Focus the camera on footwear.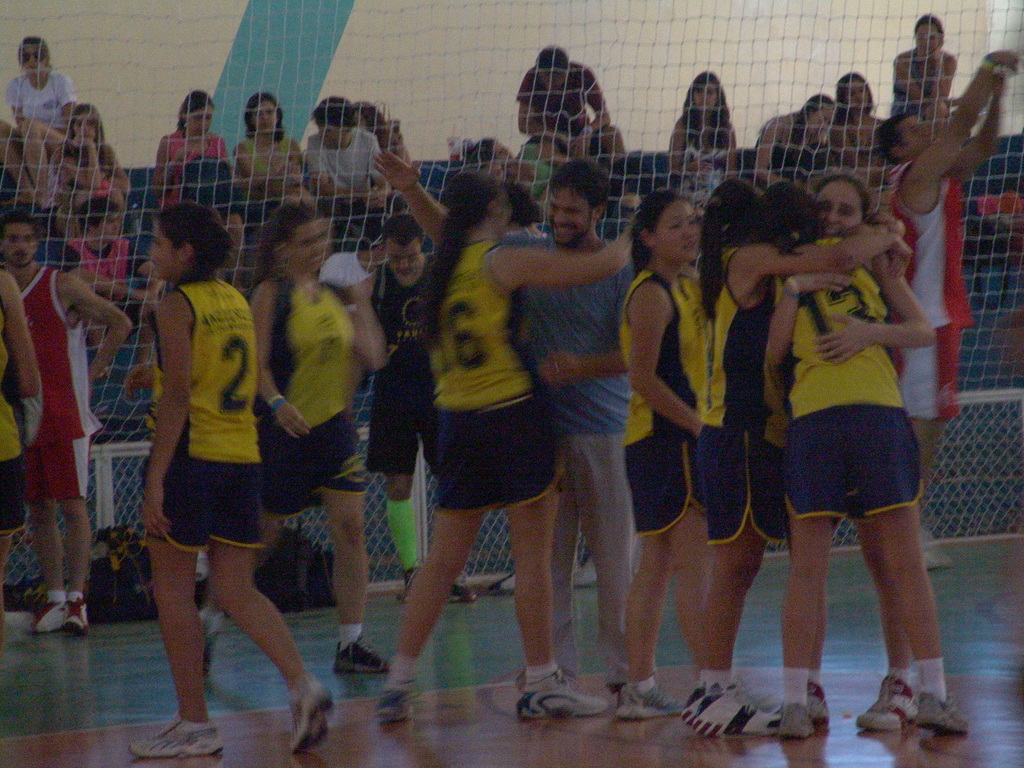
Focus region: [509,672,613,739].
